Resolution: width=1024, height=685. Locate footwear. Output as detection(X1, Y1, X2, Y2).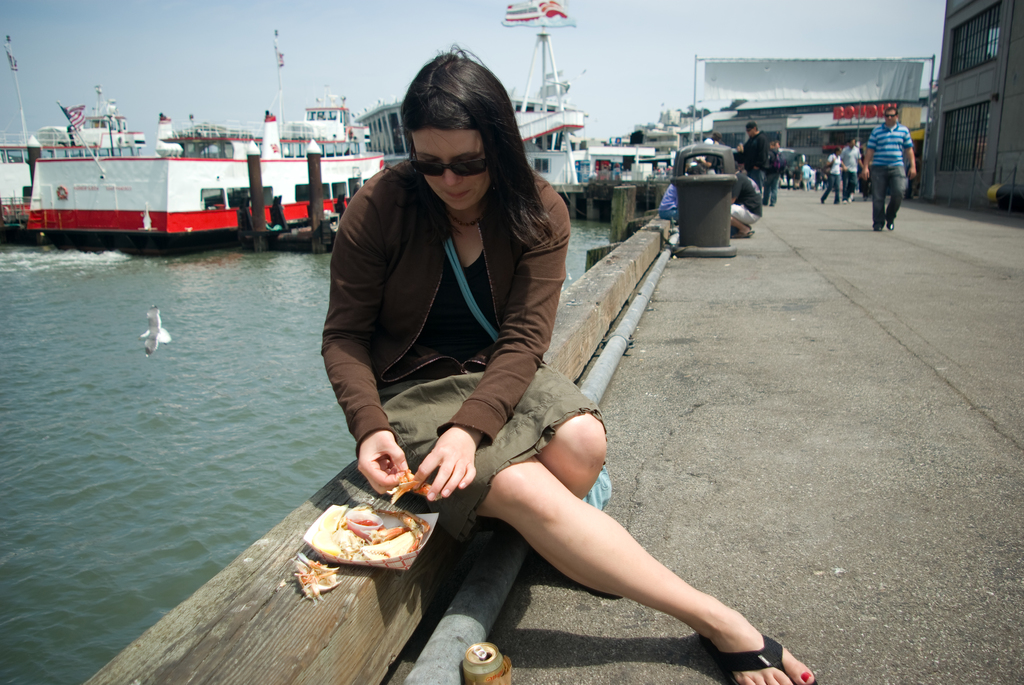
detection(729, 229, 754, 240).
